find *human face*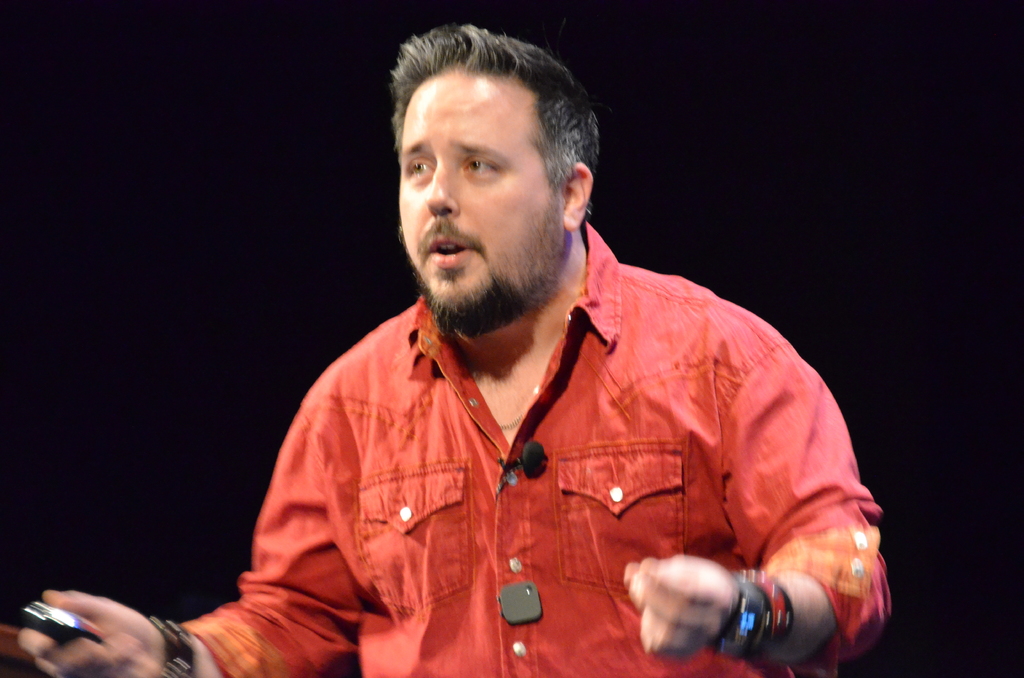
rect(404, 61, 554, 315)
